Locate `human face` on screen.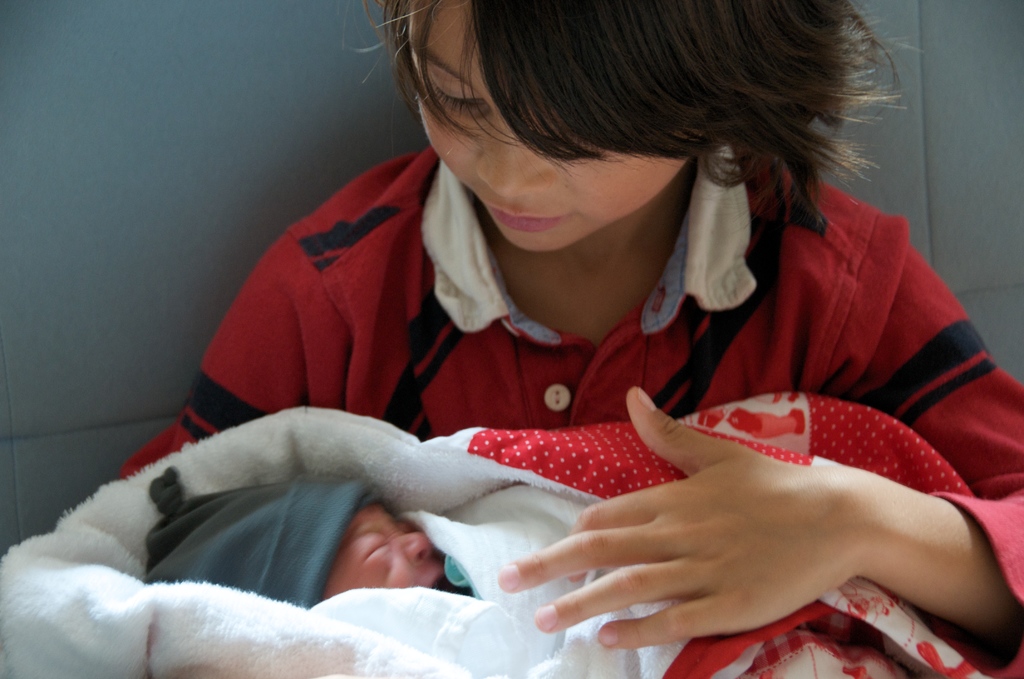
On screen at [left=408, top=0, right=690, bottom=257].
